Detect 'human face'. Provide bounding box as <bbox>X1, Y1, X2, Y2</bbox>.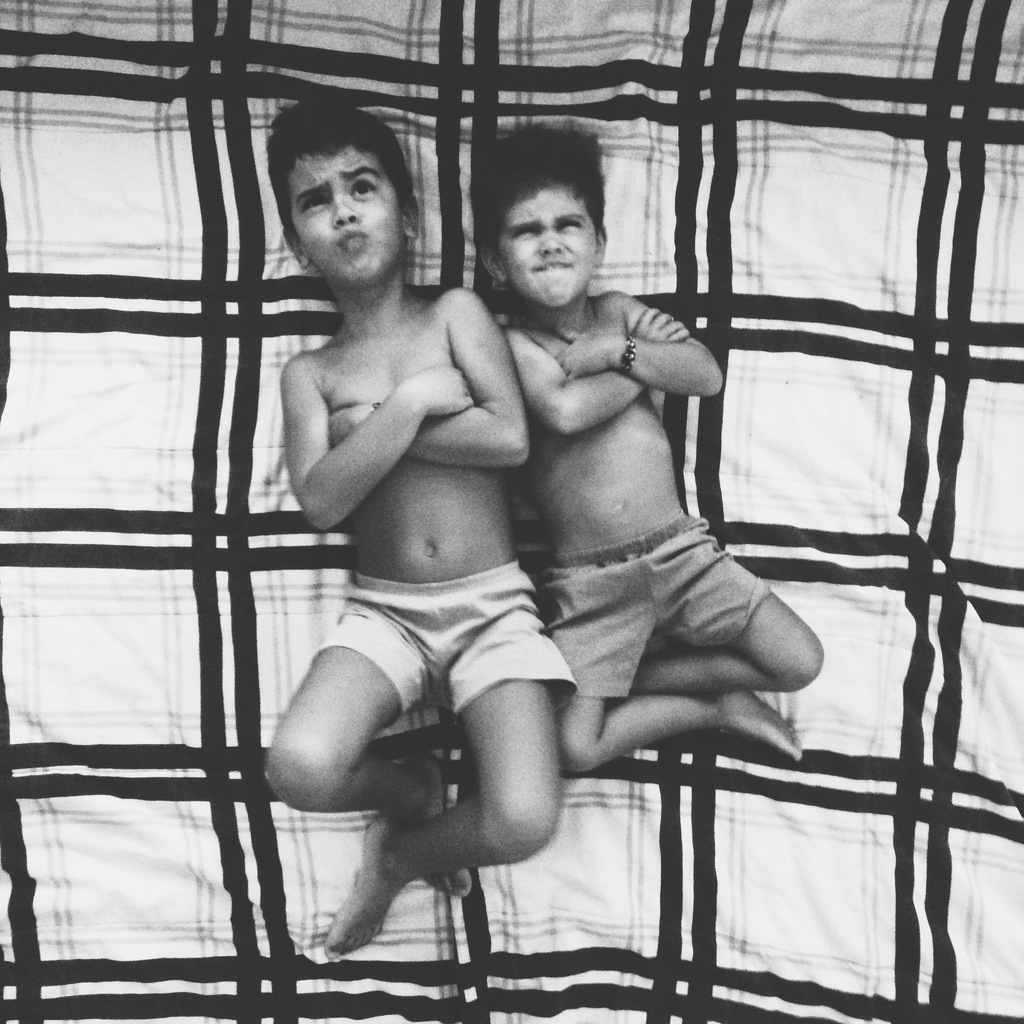
<bbox>292, 147, 398, 285</bbox>.
